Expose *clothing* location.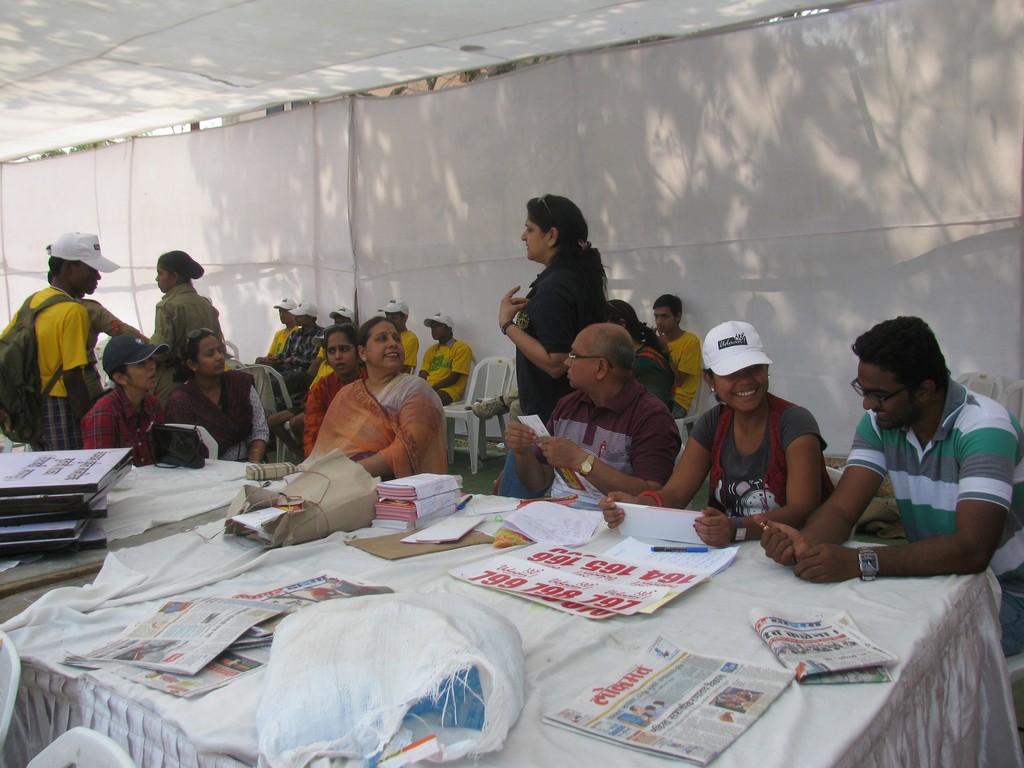
Exposed at (290,350,337,420).
